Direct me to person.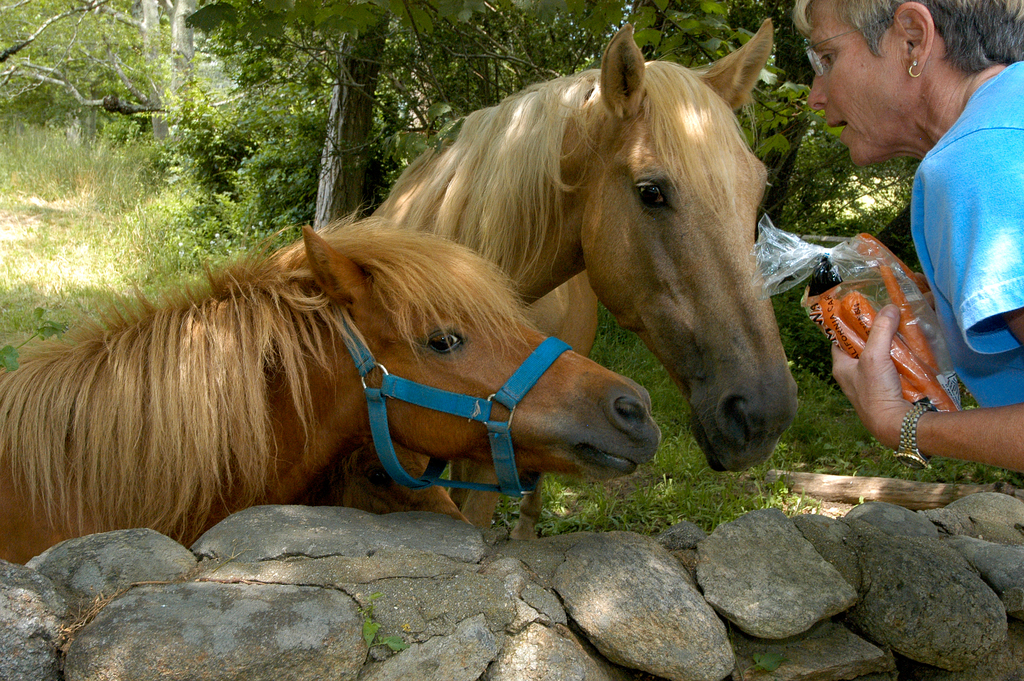
Direction: rect(818, 0, 1009, 470).
